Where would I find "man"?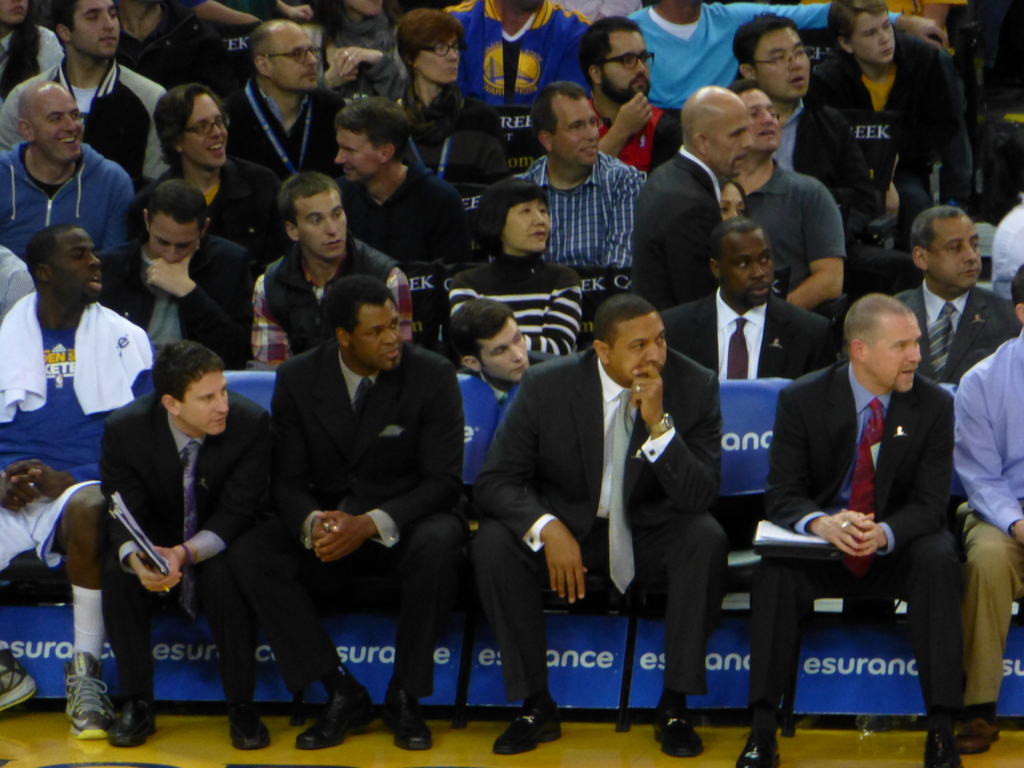
At [495, 77, 660, 302].
